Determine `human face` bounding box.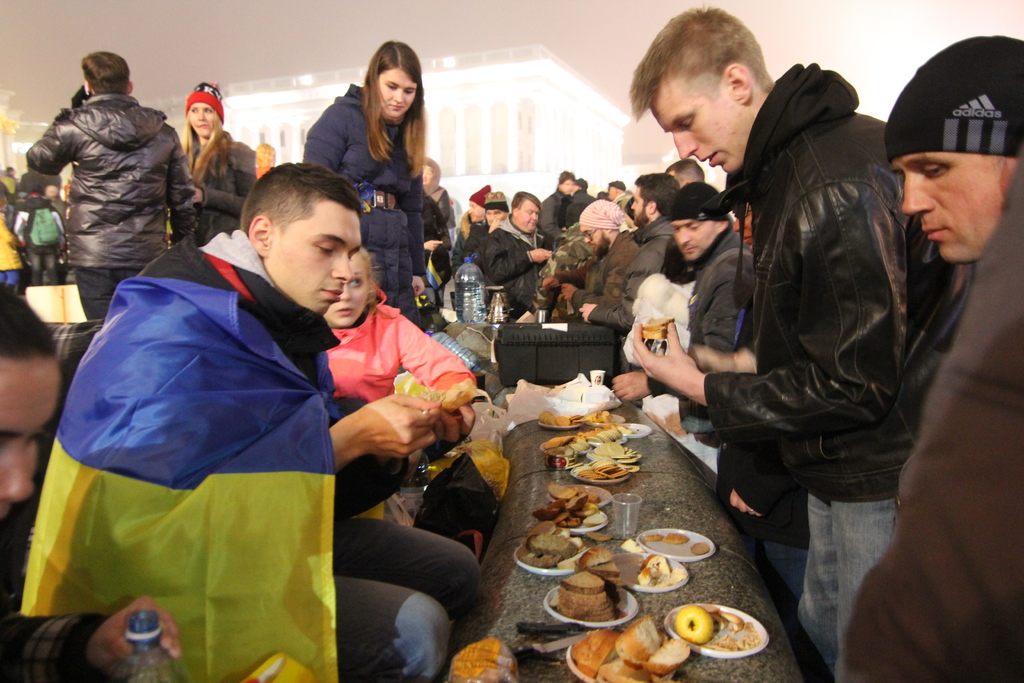
Determined: {"x1": 189, "y1": 102, "x2": 214, "y2": 137}.
